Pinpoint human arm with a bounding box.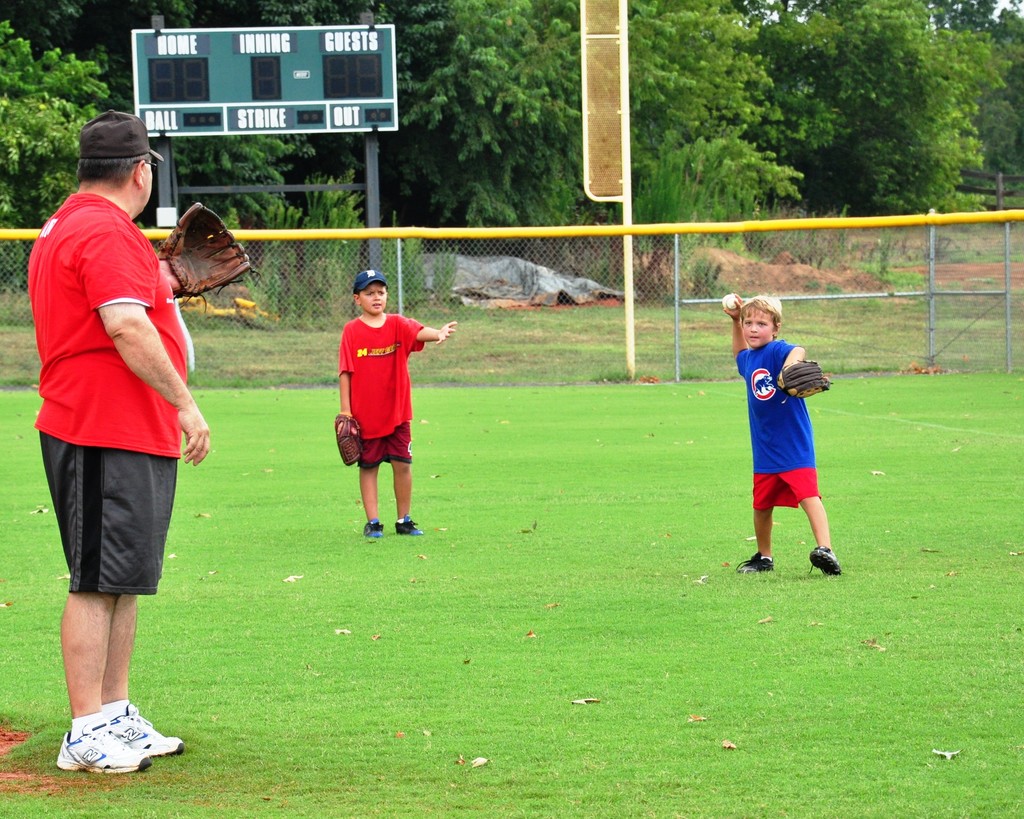
[left=405, top=316, right=457, bottom=348].
